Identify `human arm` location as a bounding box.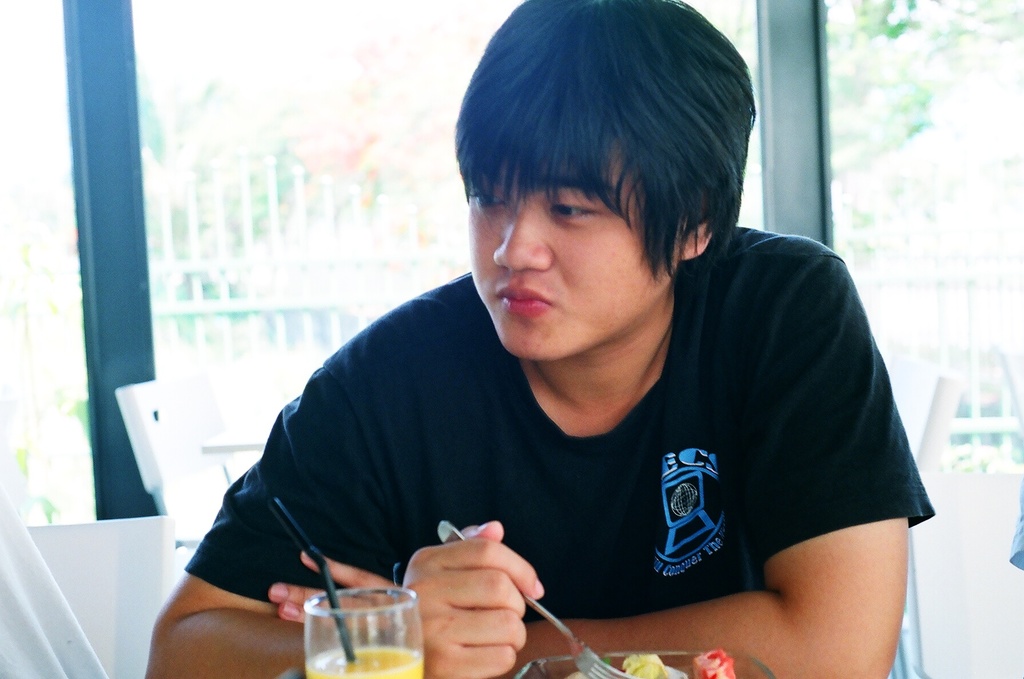
[x1=262, y1=244, x2=931, y2=678].
